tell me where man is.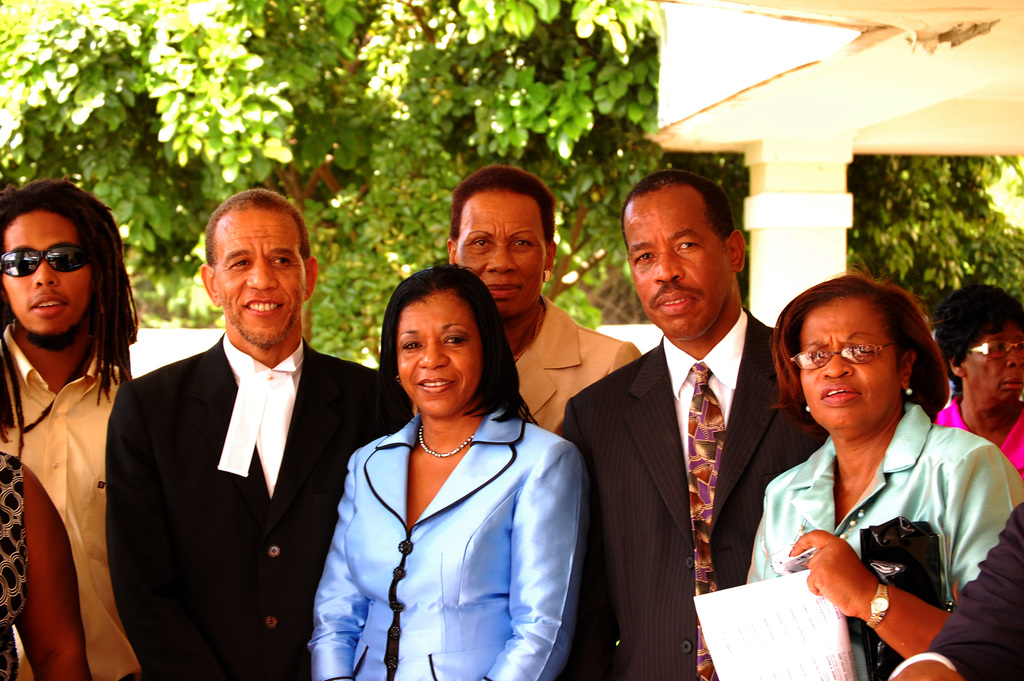
man is at {"x1": 104, "y1": 197, "x2": 353, "y2": 680}.
